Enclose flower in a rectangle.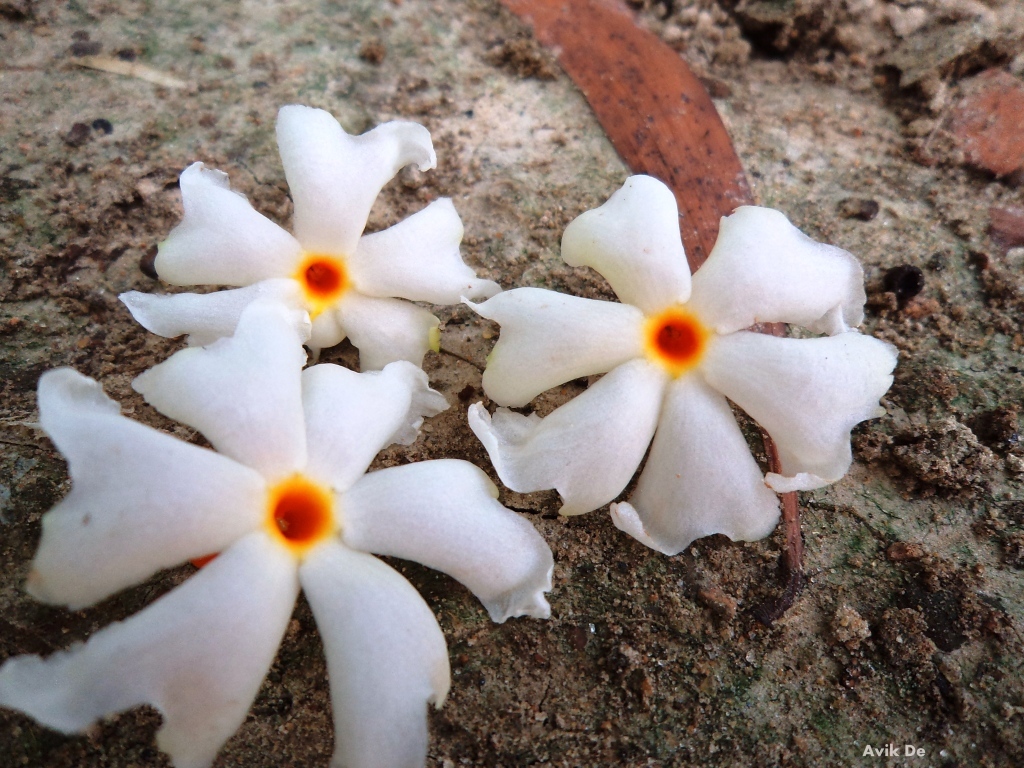
rect(494, 180, 884, 537).
